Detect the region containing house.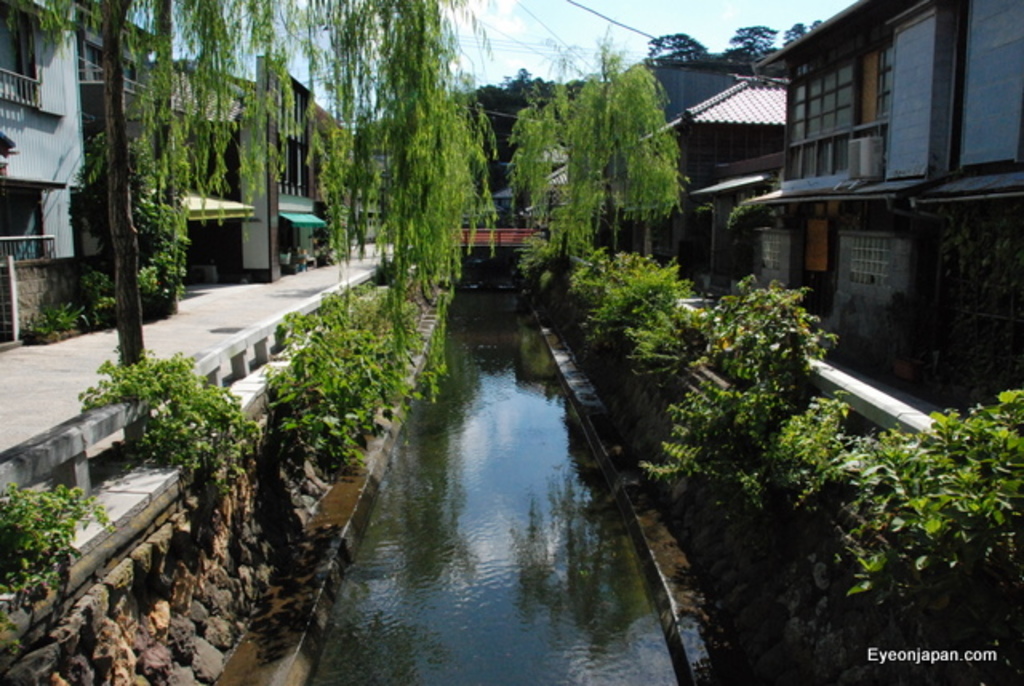
[85,0,258,307].
